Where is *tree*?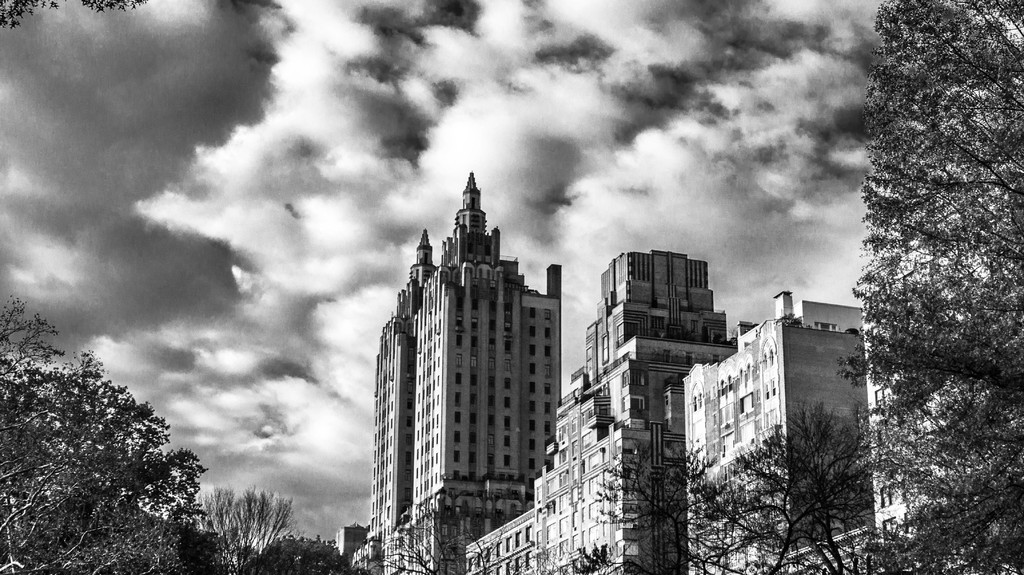
crop(840, 0, 1004, 542).
